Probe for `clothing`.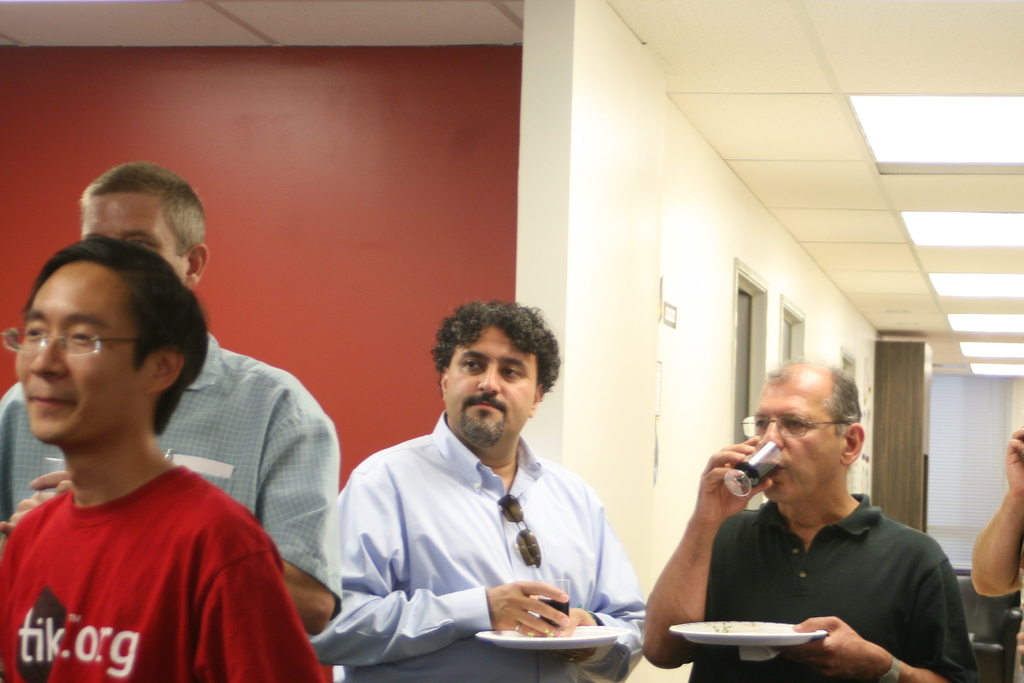
Probe result: 6:330:337:608.
